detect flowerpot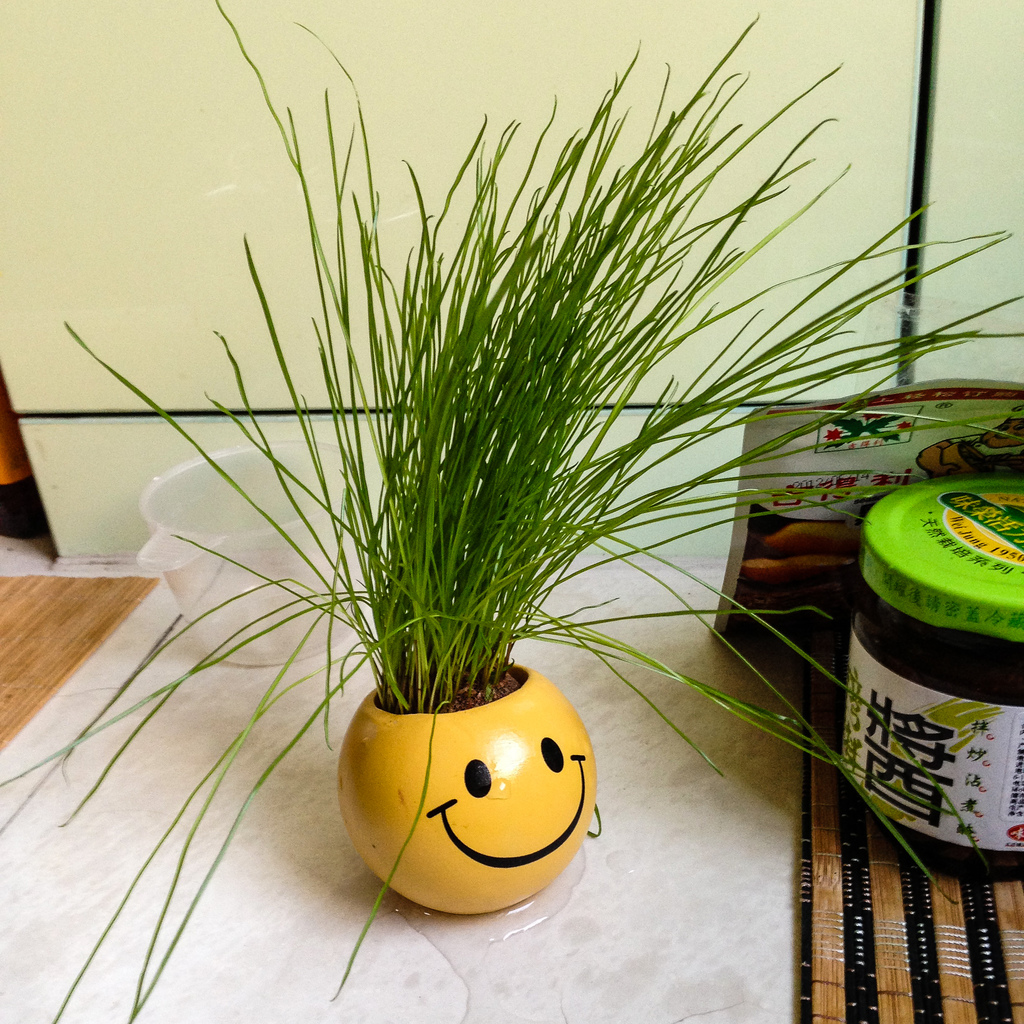
left=330, top=617, right=608, bottom=909
